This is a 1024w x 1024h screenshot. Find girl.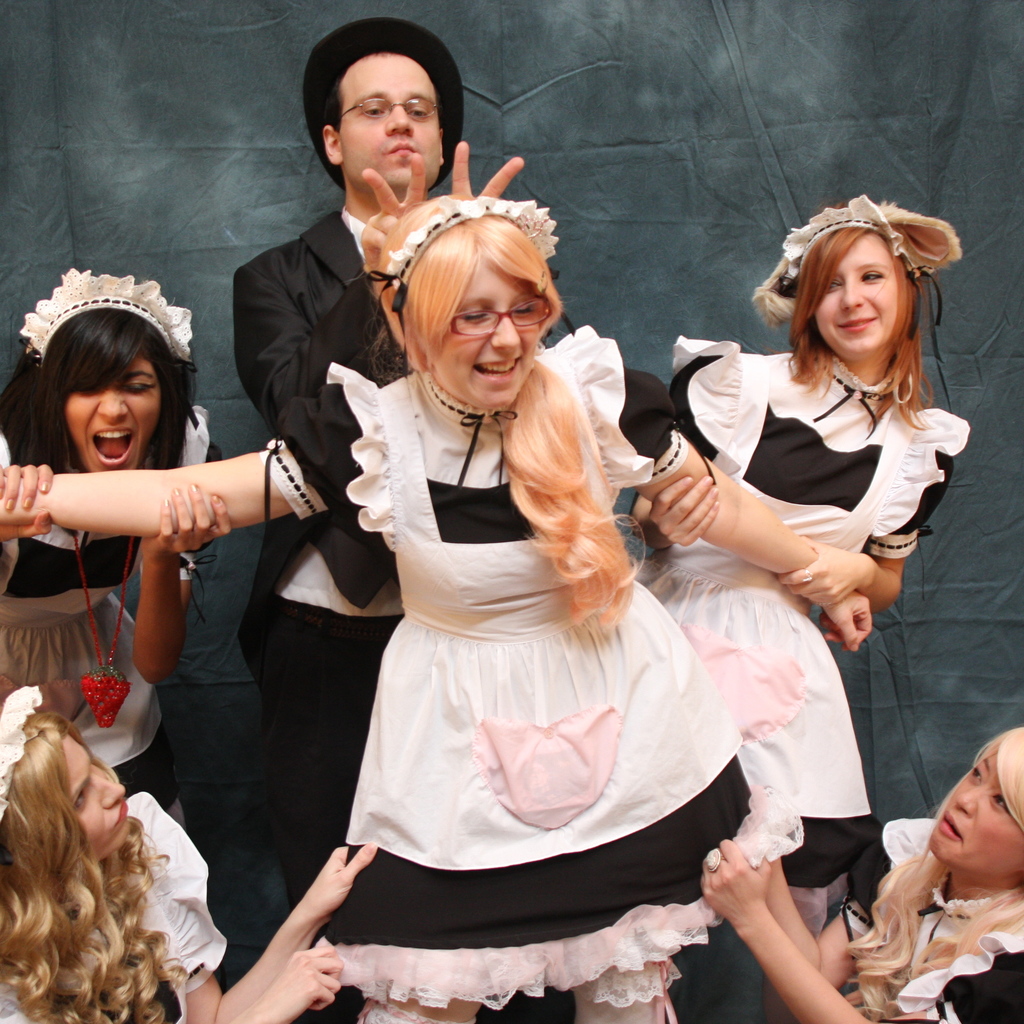
Bounding box: (left=707, top=731, right=1023, bottom=1023).
